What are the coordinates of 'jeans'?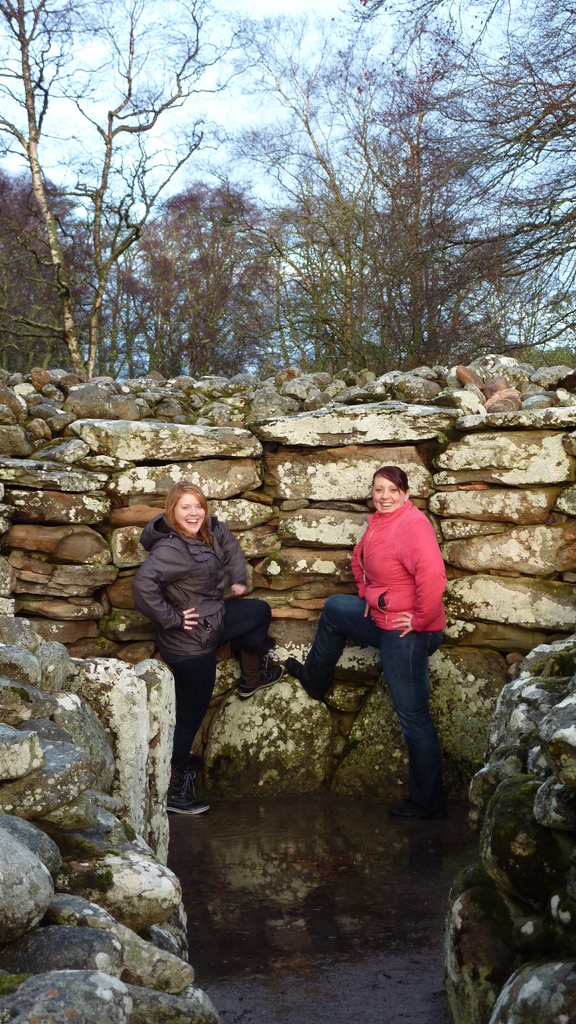
box(172, 600, 276, 785).
